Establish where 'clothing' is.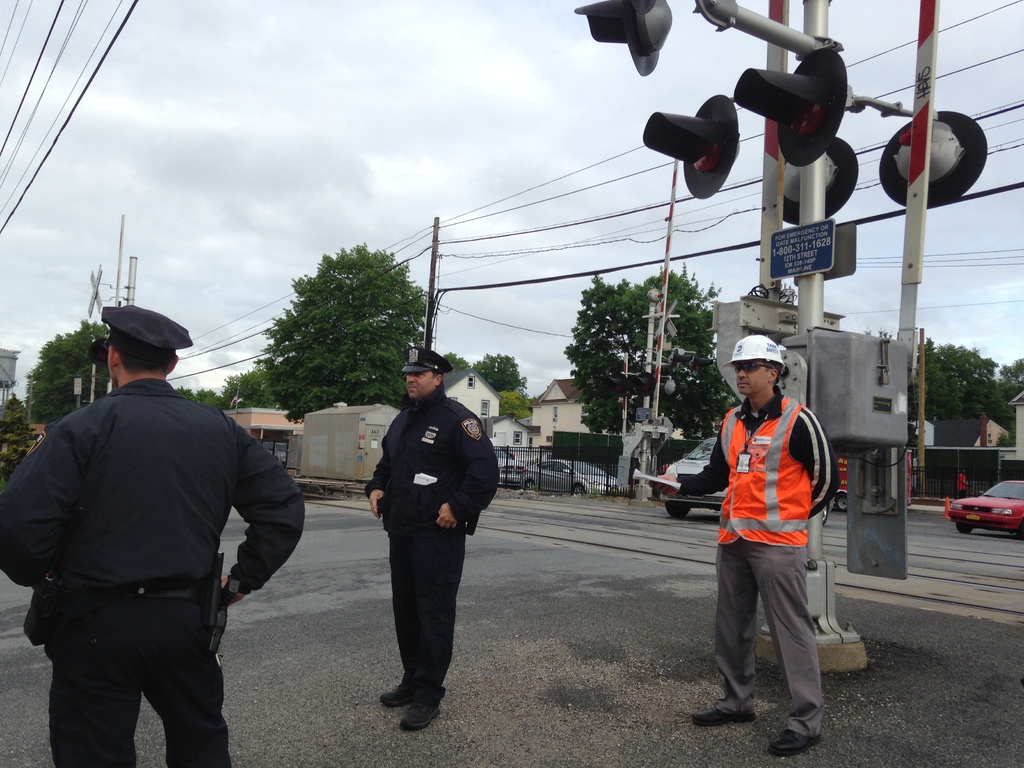
Established at locate(0, 374, 306, 767).
